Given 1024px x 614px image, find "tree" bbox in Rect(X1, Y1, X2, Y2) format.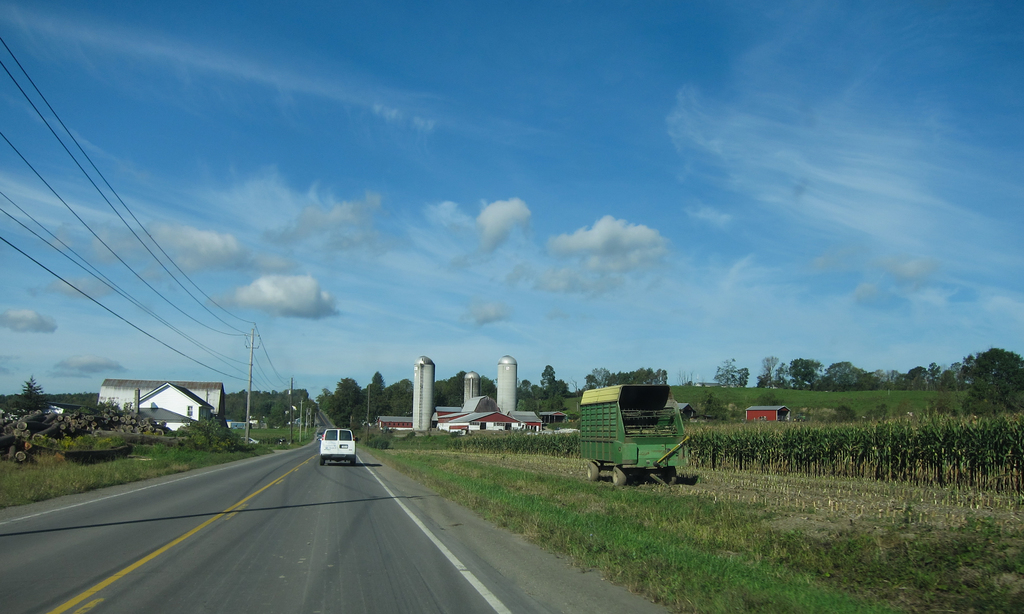
Rect(966, 346, 1023, 386).
